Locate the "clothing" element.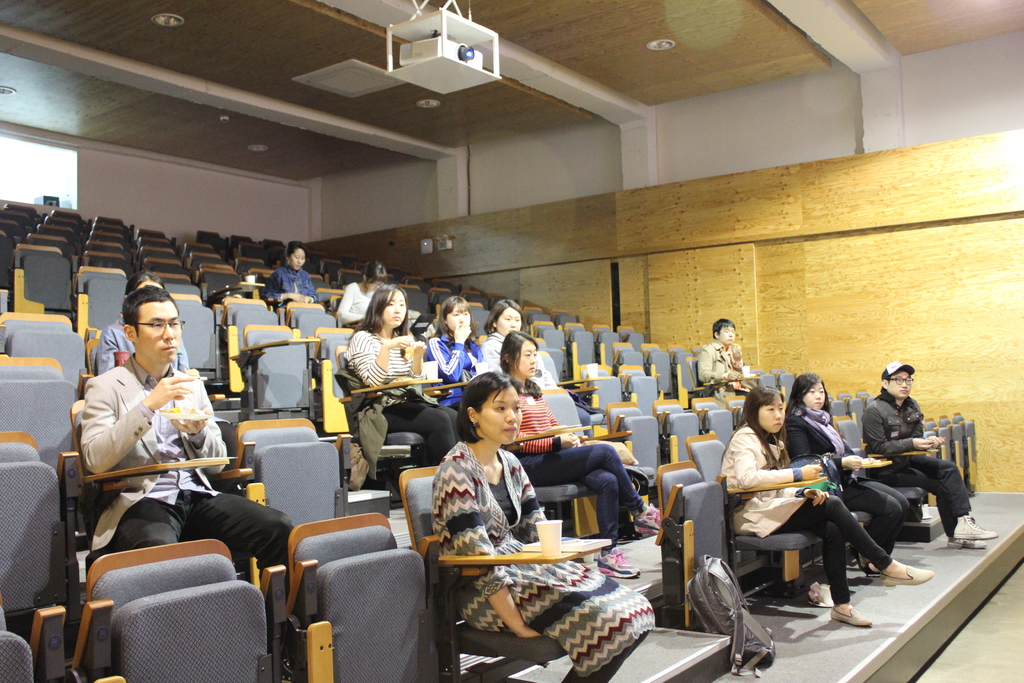
Element bbox: bbox(481, 327, 554, 388).
